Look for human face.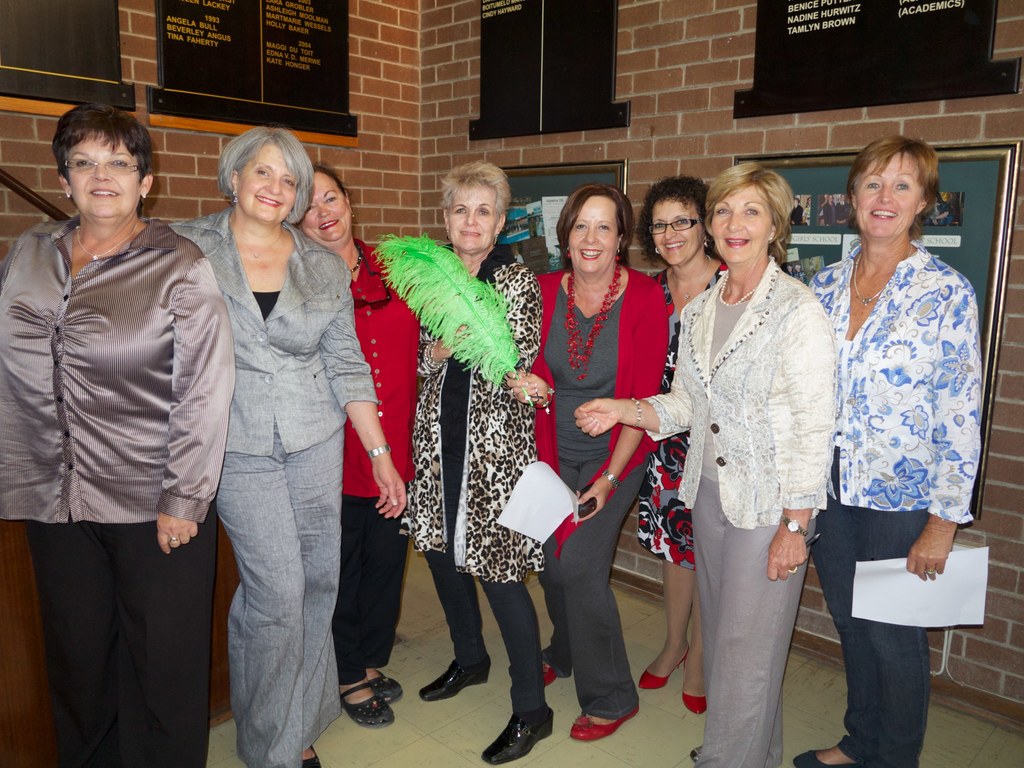
Found: left=646, top=198, right=705, bottom=273.
